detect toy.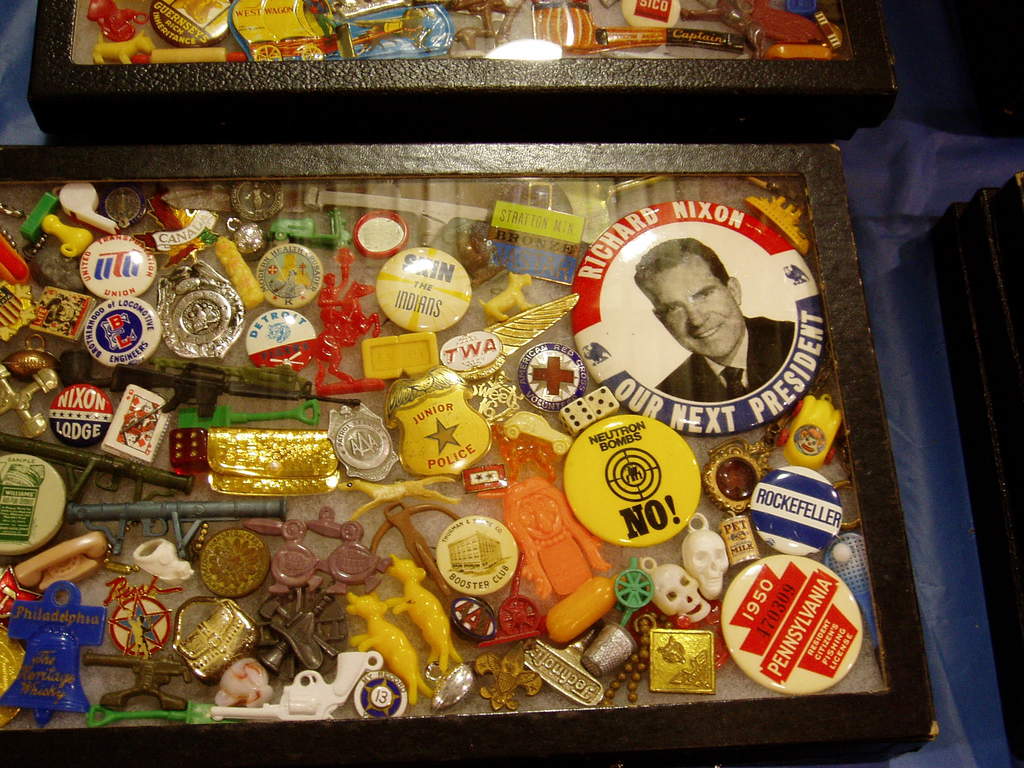
Detected at 388, 365, 493, 478.
